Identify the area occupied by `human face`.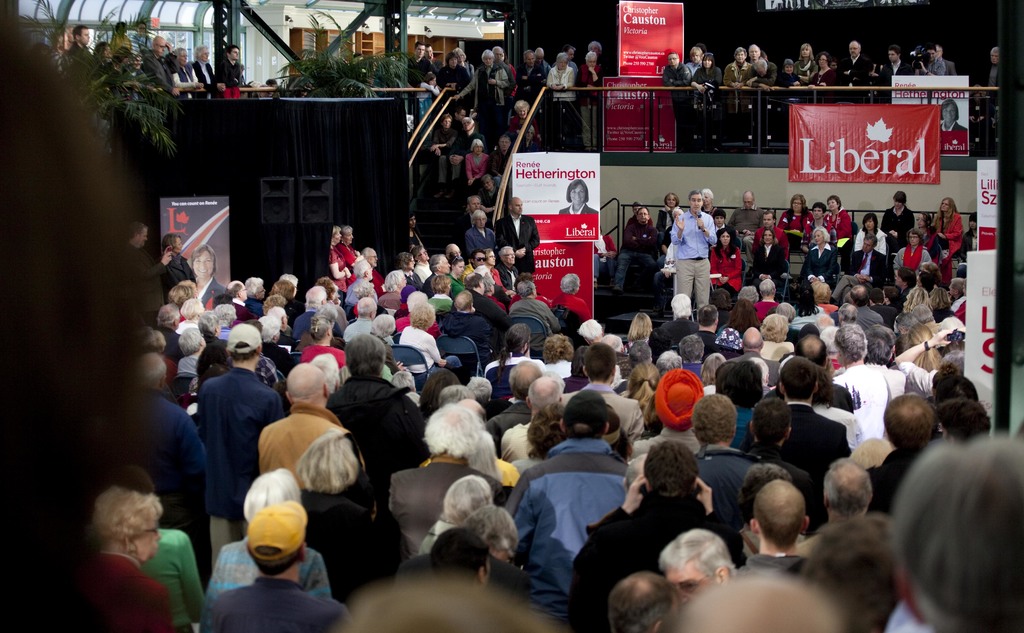
Area: region(255, 283, 268, 301).
